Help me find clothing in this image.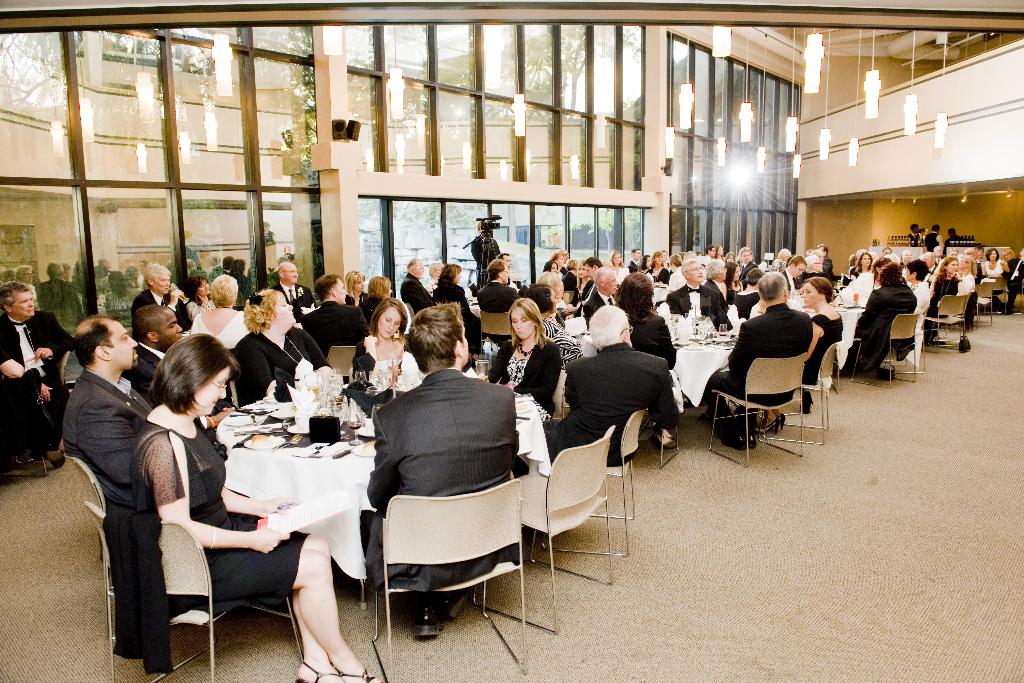
Found it: (707, 305, 819, 431).
